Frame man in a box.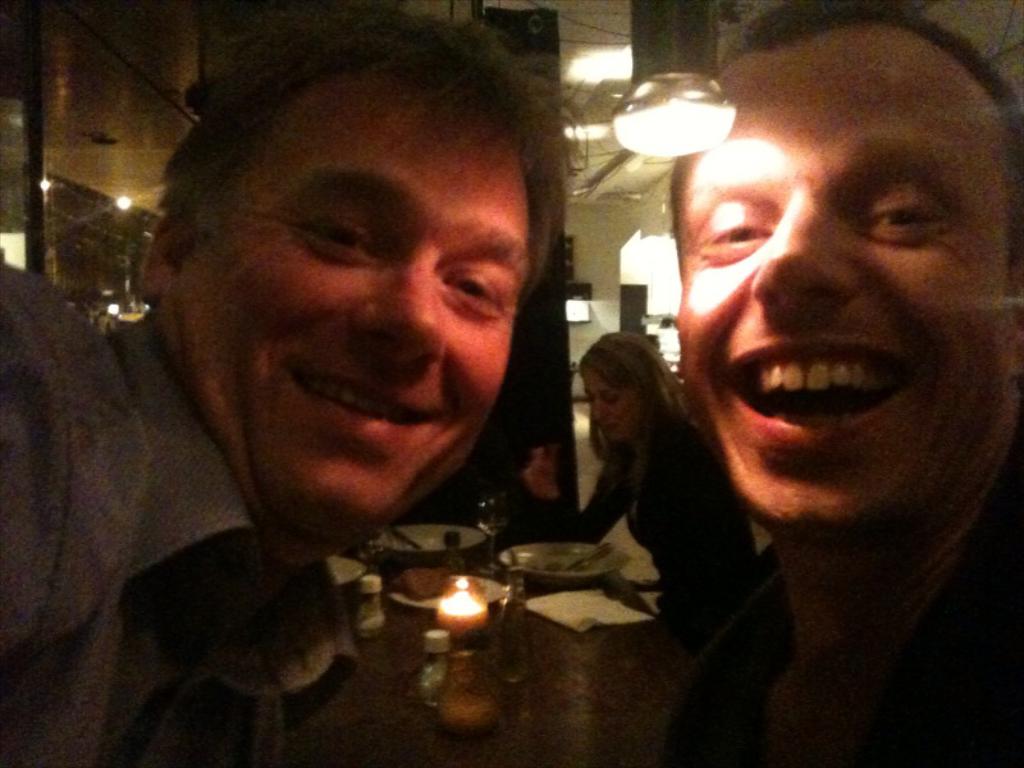
BBox(0, 9, 573, 767).
